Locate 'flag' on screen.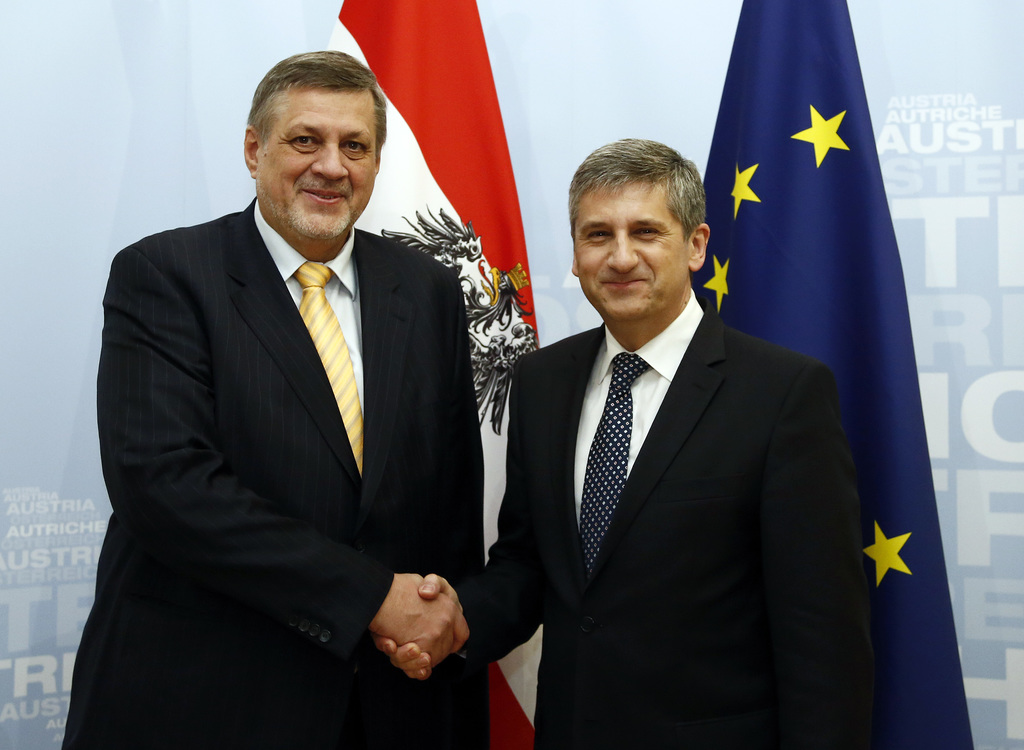
On screen at rect(318, 0, 541, 749).
